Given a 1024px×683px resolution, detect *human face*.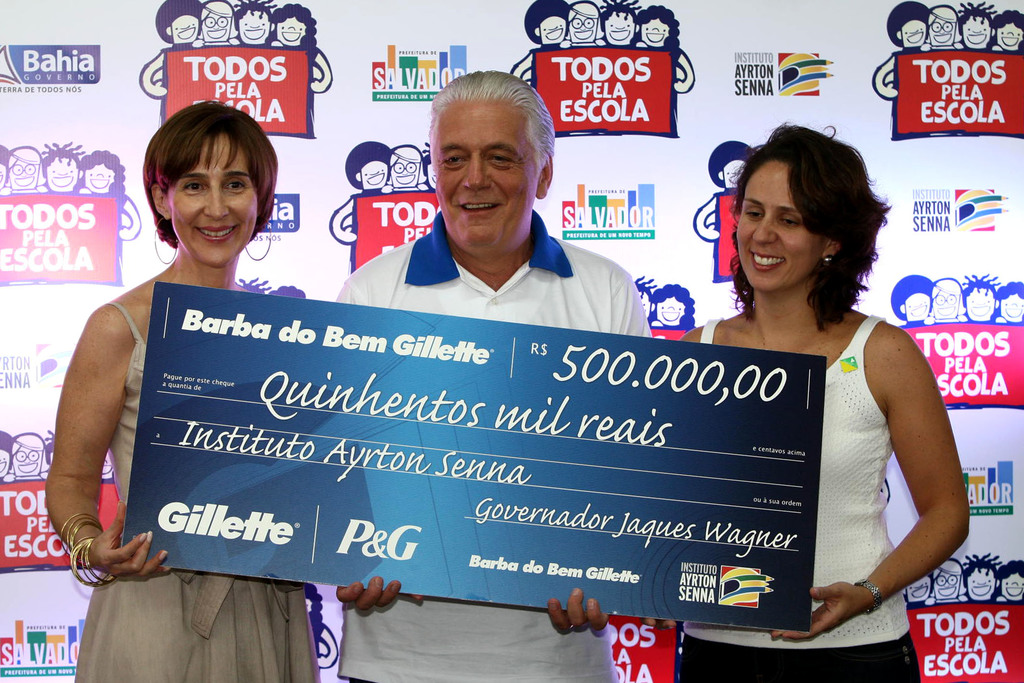
(963,564,995,598).
